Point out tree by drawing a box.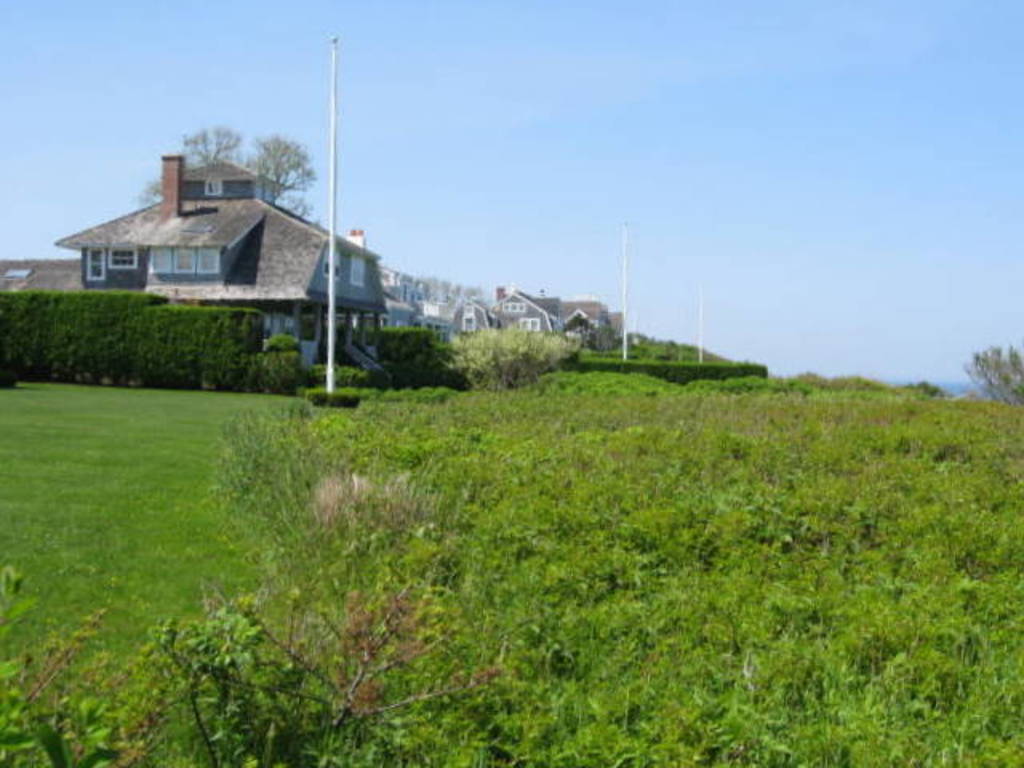
locate(944, 331, 1023, 410).
